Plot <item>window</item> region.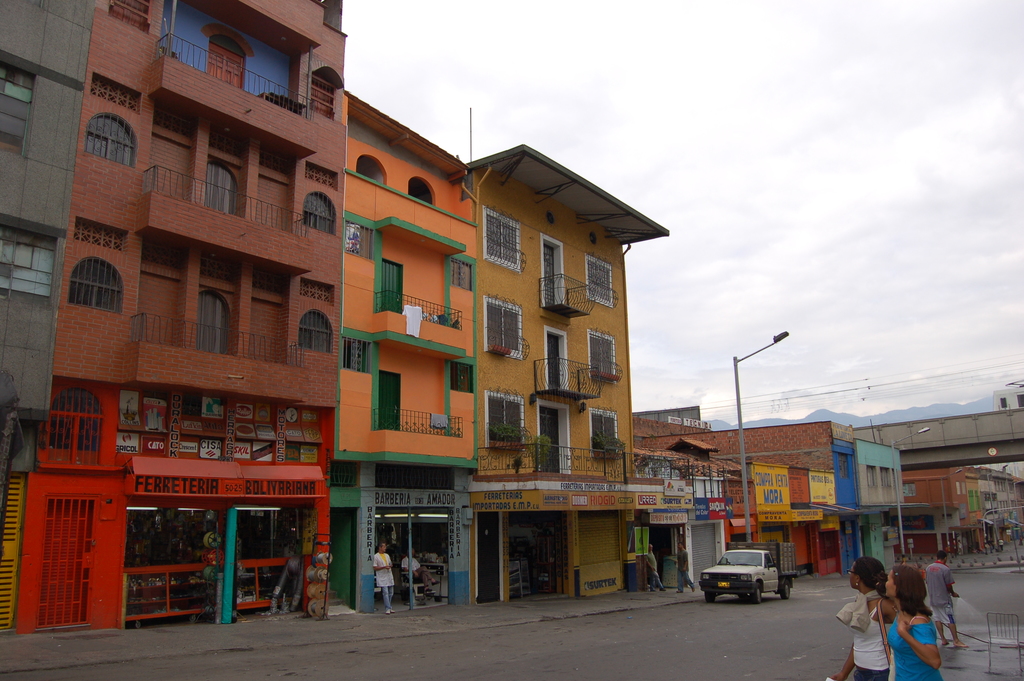
Plotted at <box>0,65,33,99</box>.
